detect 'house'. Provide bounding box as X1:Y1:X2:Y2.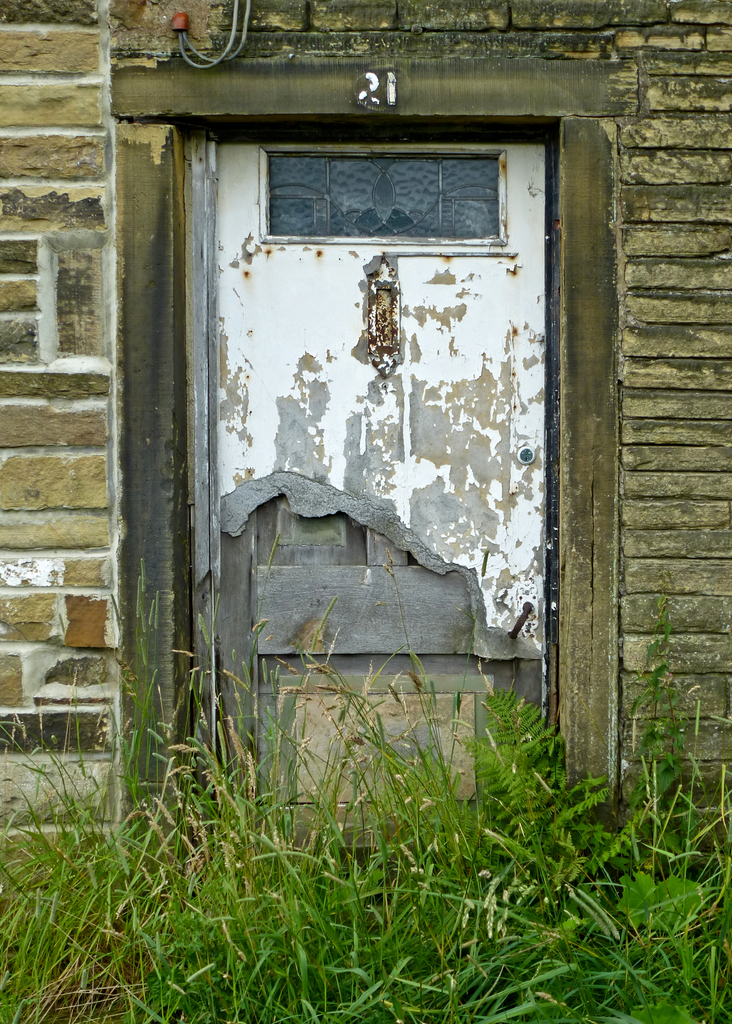
34:0:685:923.
